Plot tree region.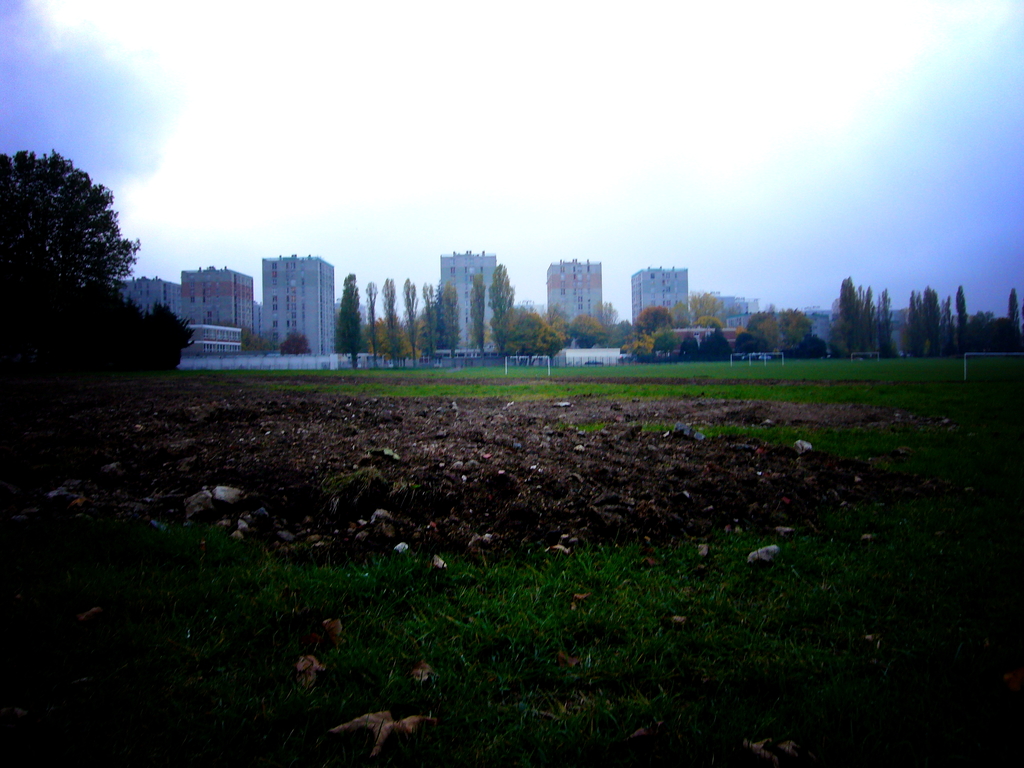
Plotted at x1=567 y1=305 x2=608 y2=355.
